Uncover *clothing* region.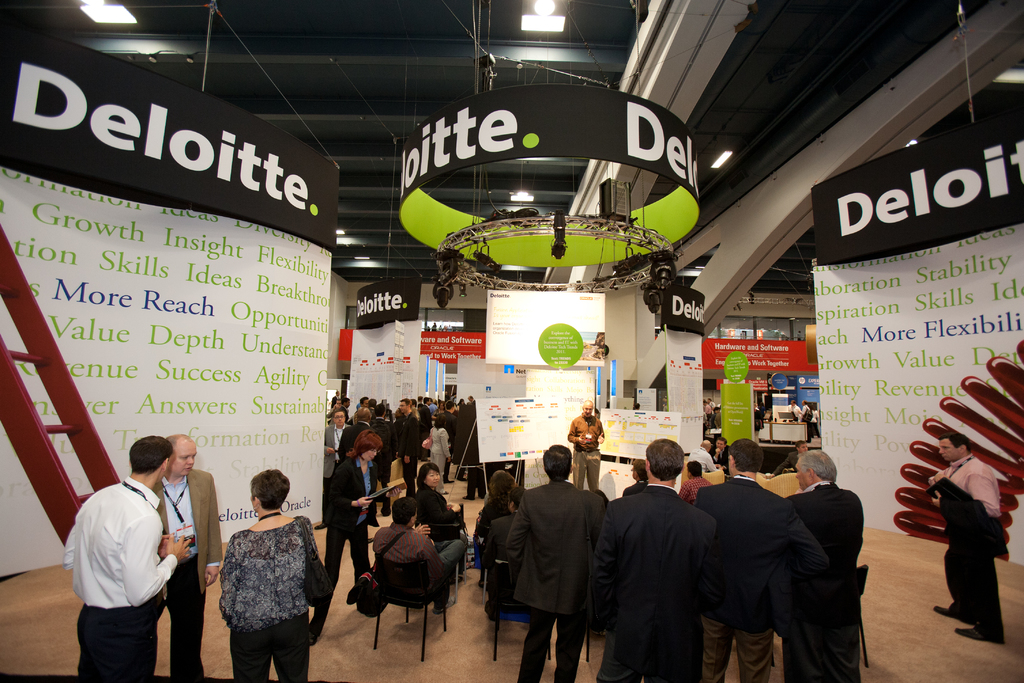
Uncovered: [x1=707, y1=442, x2=732, y2=475].
